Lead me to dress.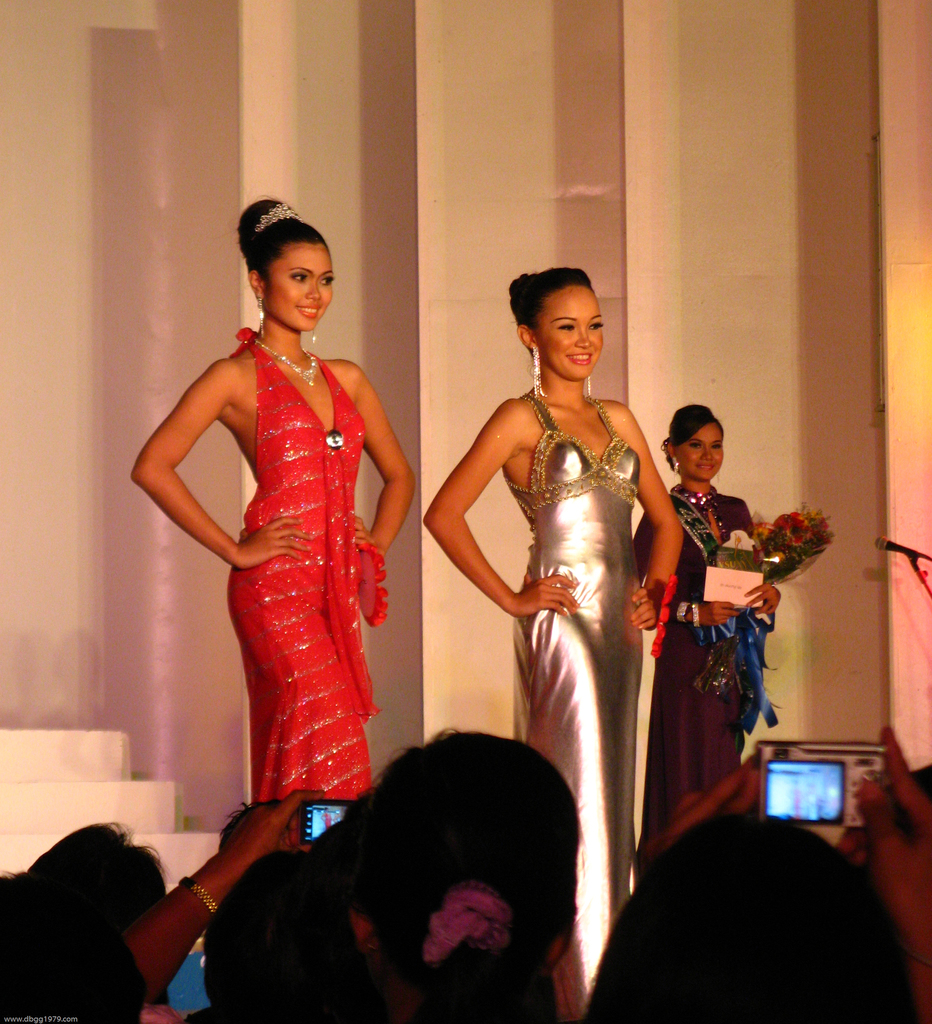
Lead to bbox=(505, 393, 641, 1002).
